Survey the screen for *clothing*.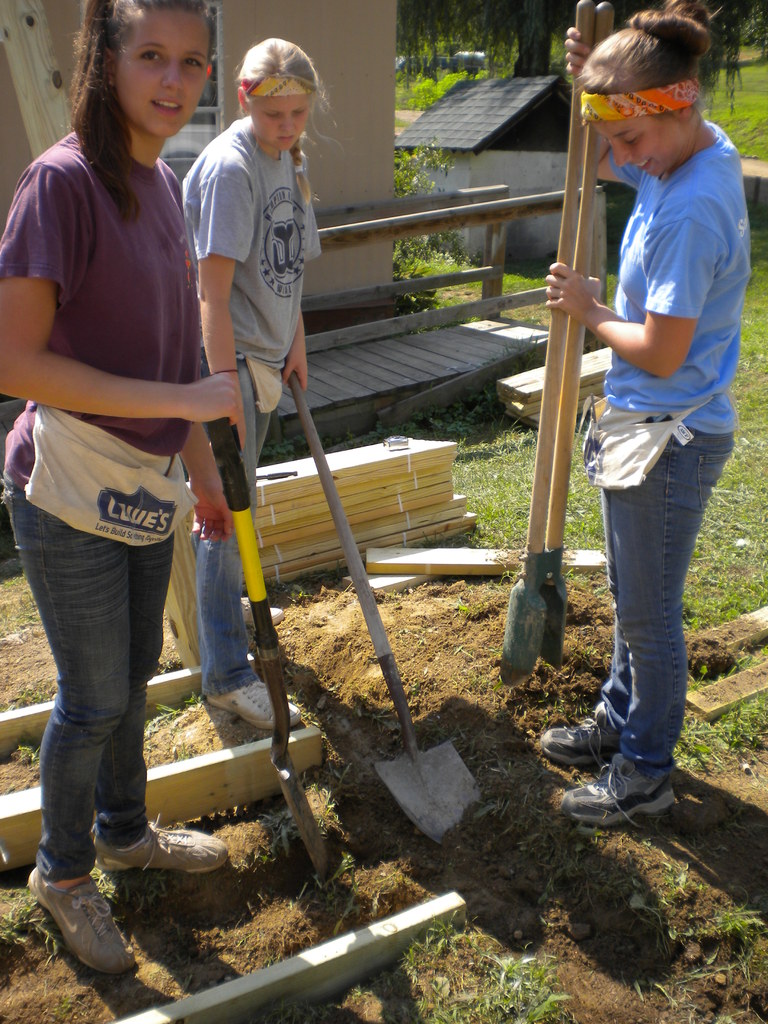
Survey found: (x1=187, y1=414, x2=273, y2=700).
